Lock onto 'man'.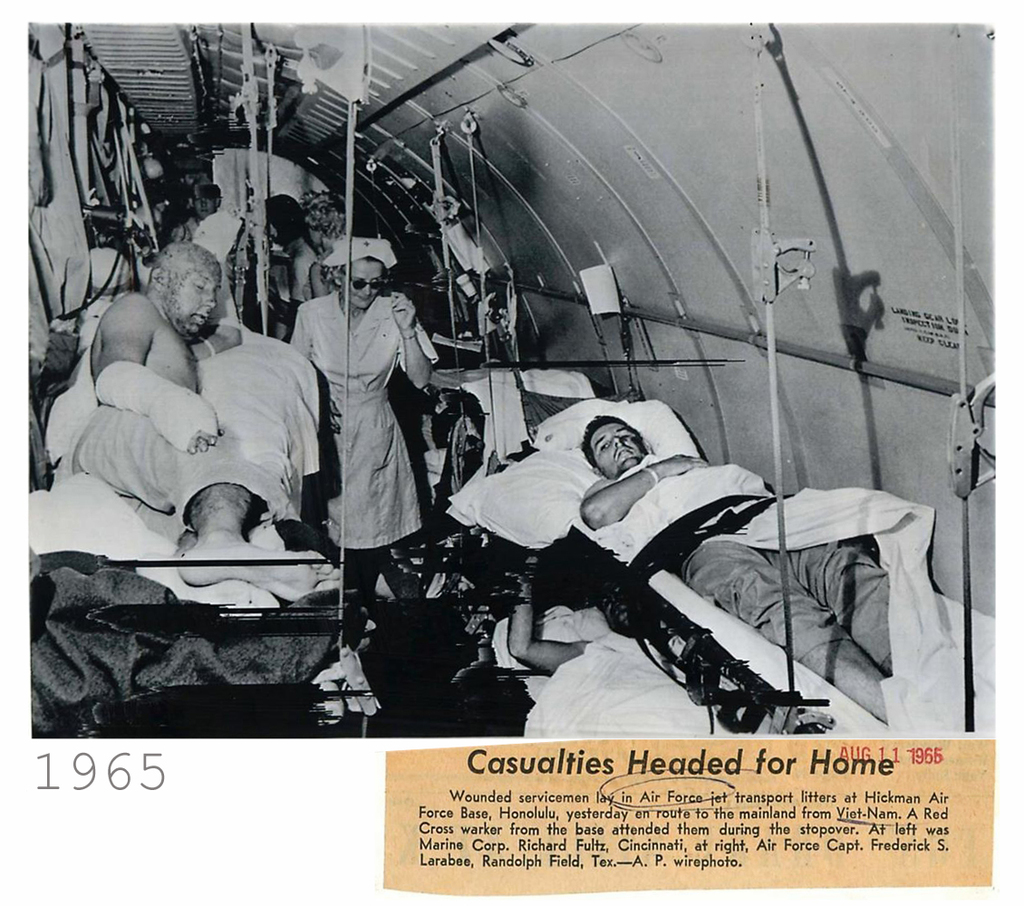
Locked: bbox(573, 417, 892, 732).
